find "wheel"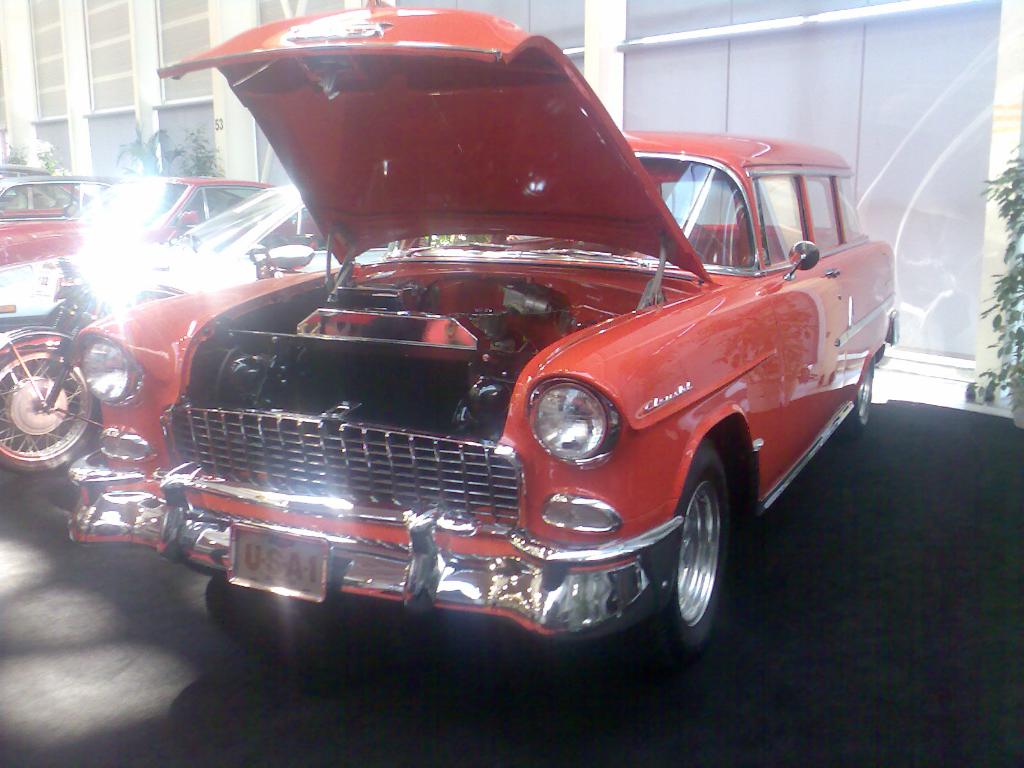
box=[0, 335, 104, 486]
